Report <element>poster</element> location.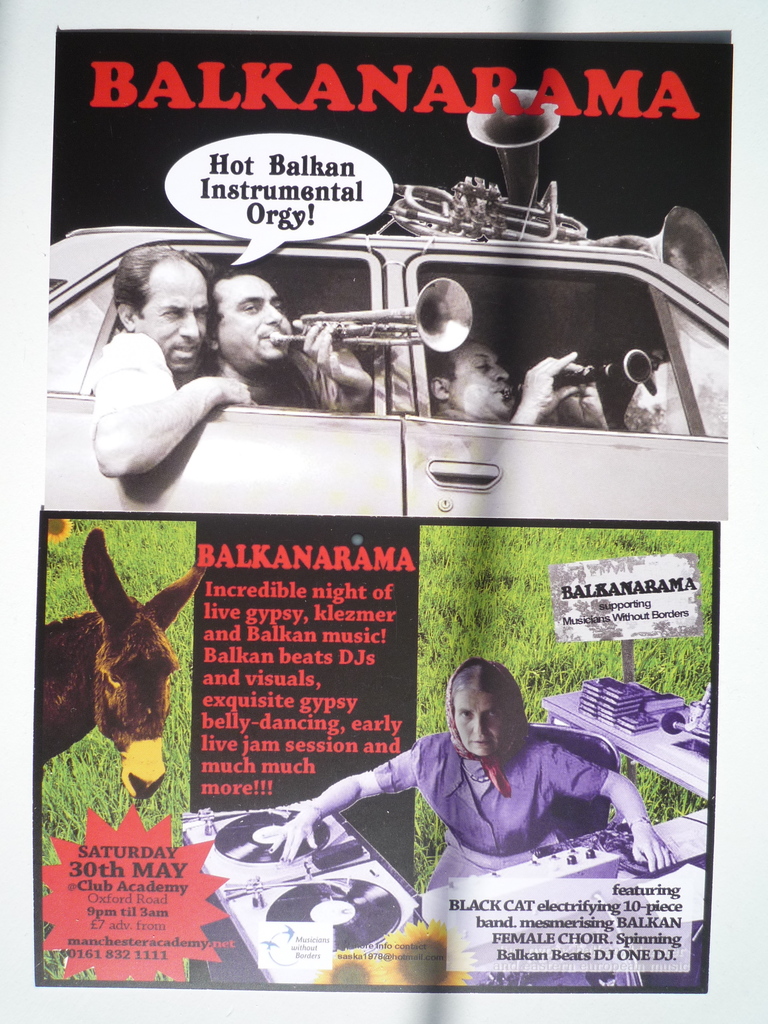
Report: 0/0/767/1023.
